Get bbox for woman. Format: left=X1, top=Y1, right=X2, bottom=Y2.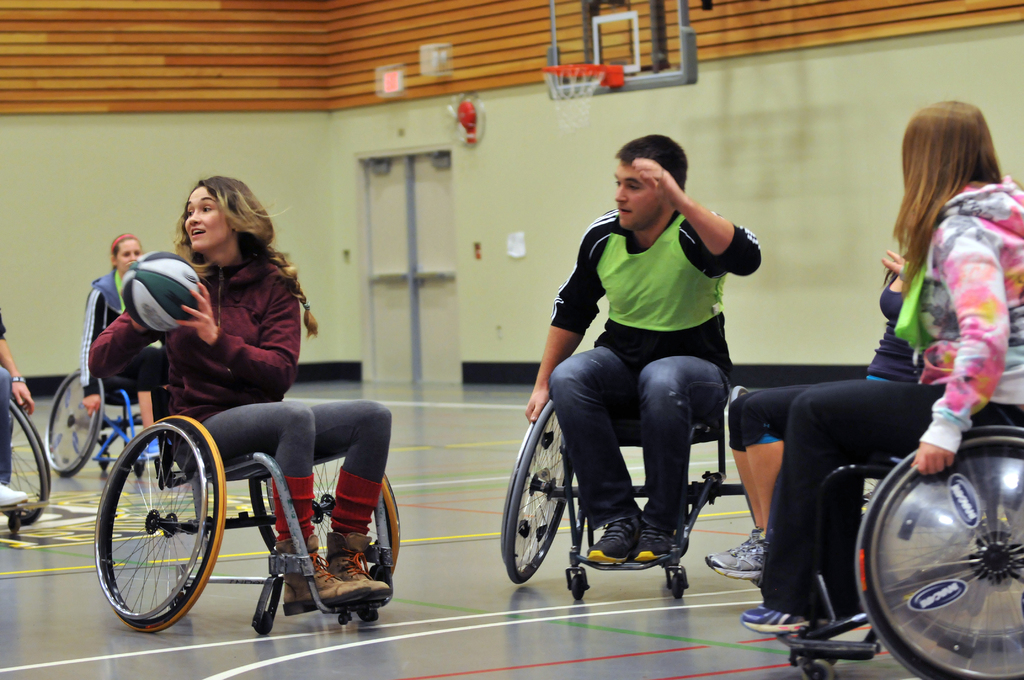
left=826, top=97, right=1021, bottom=603.
